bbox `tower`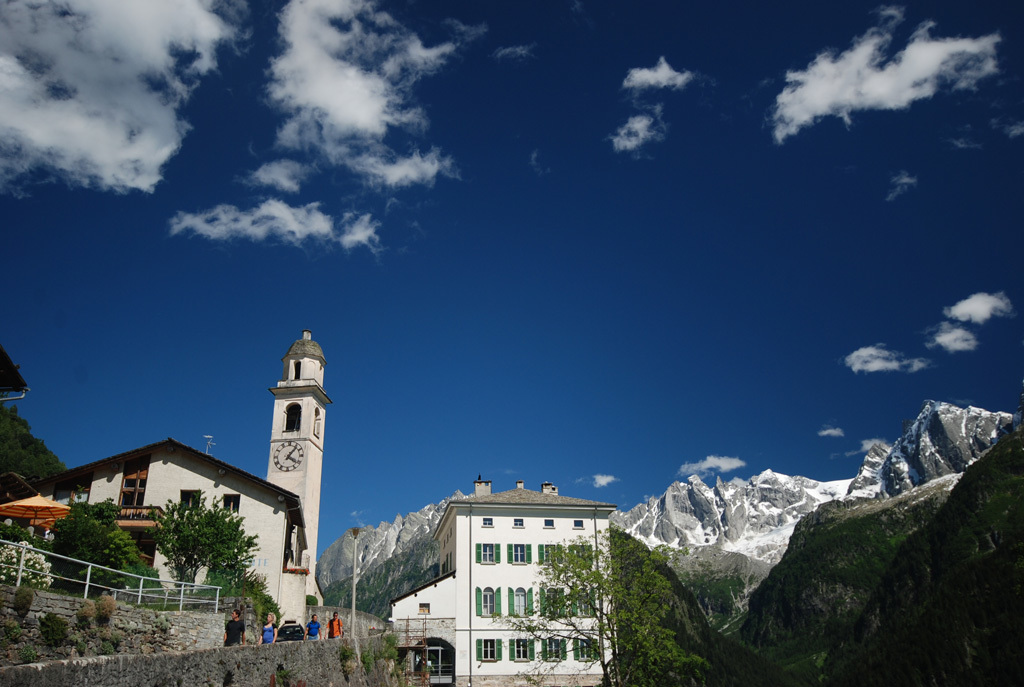
266, 329, 332, 590
